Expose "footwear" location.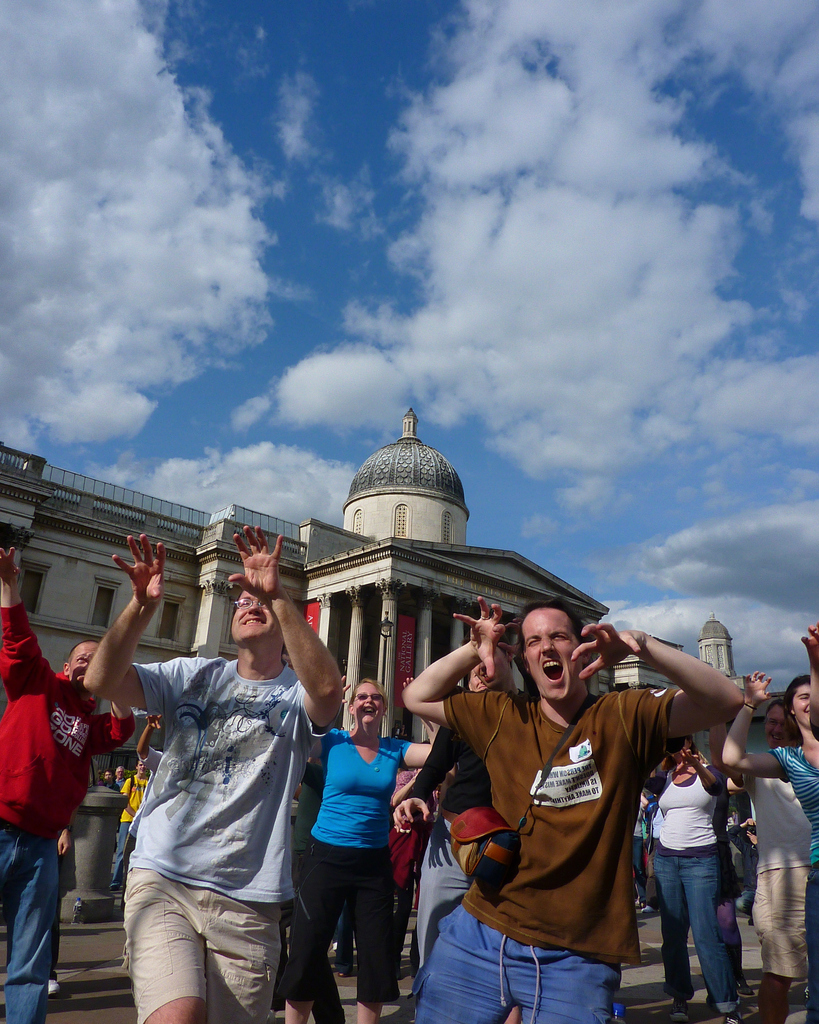
Exposed at <region>725, 1014, 741, 1023</region>.
